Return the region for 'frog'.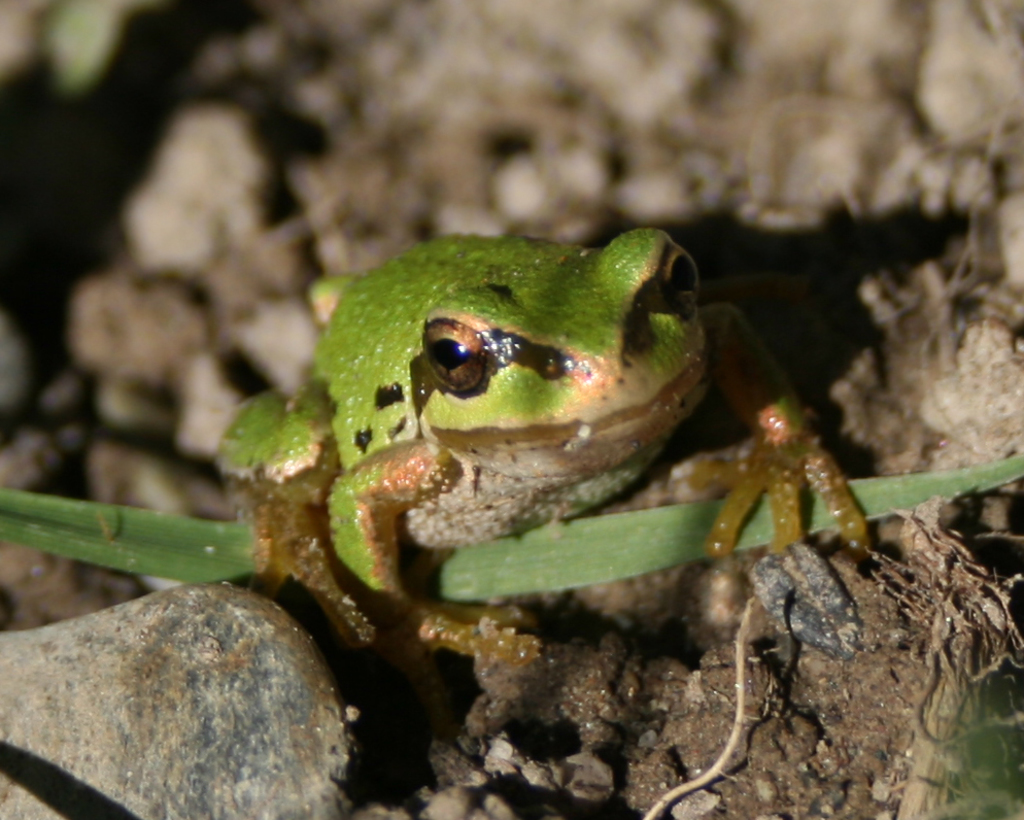
{"x1": 214, "y1": 231, "x2": 871, "y2": 667}.
